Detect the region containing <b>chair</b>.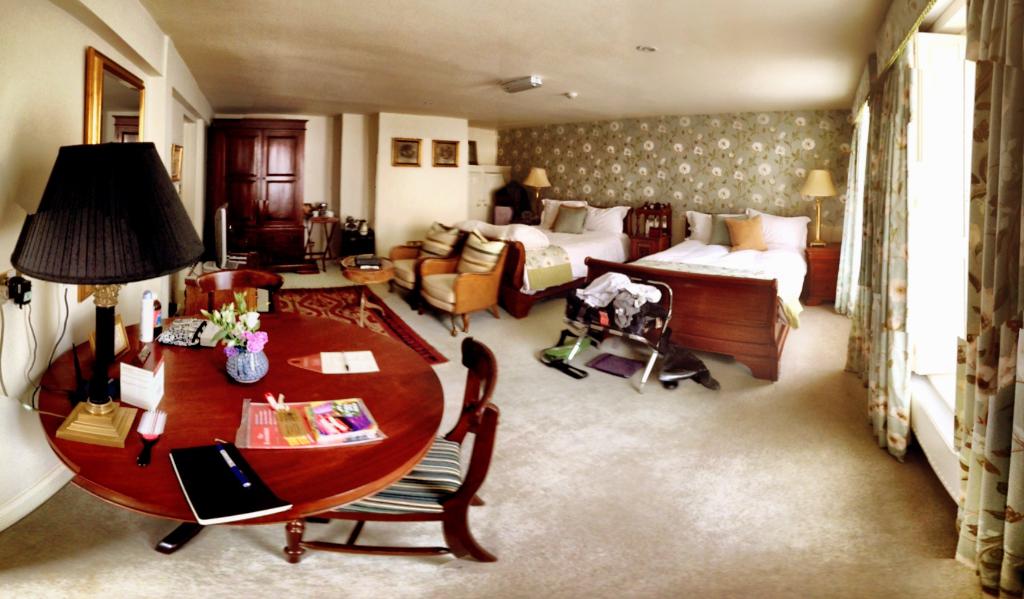
[left=416, top=227, right=511, bottom=334].
